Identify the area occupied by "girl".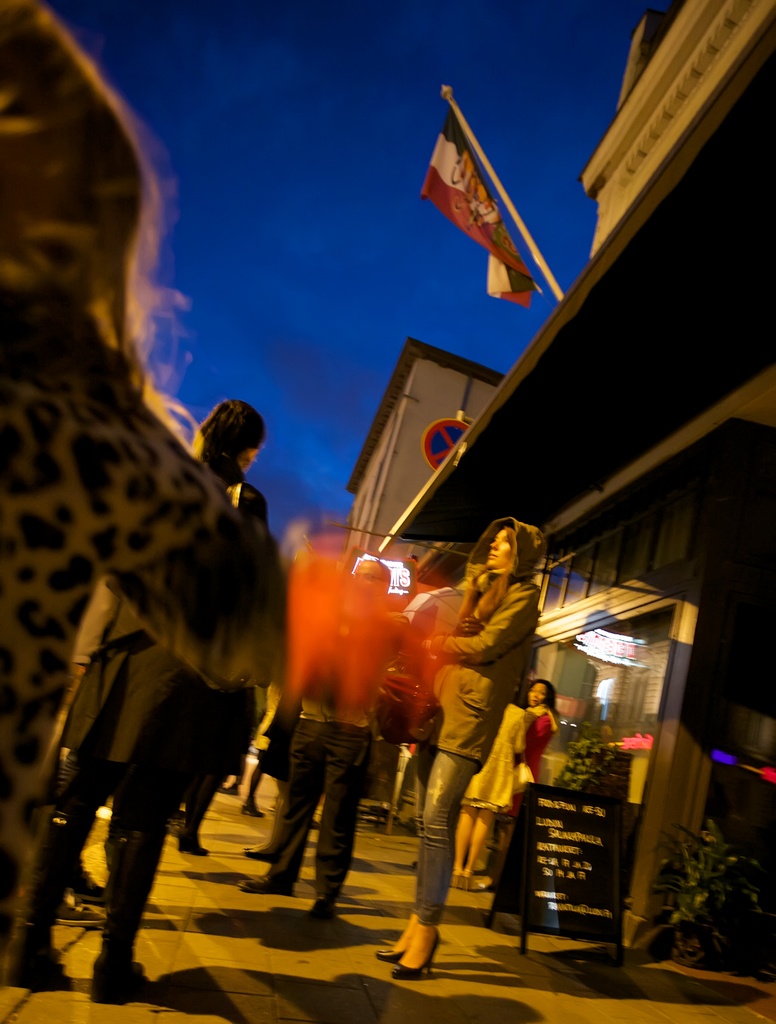
Area: region(375, 512, 543, 984).
